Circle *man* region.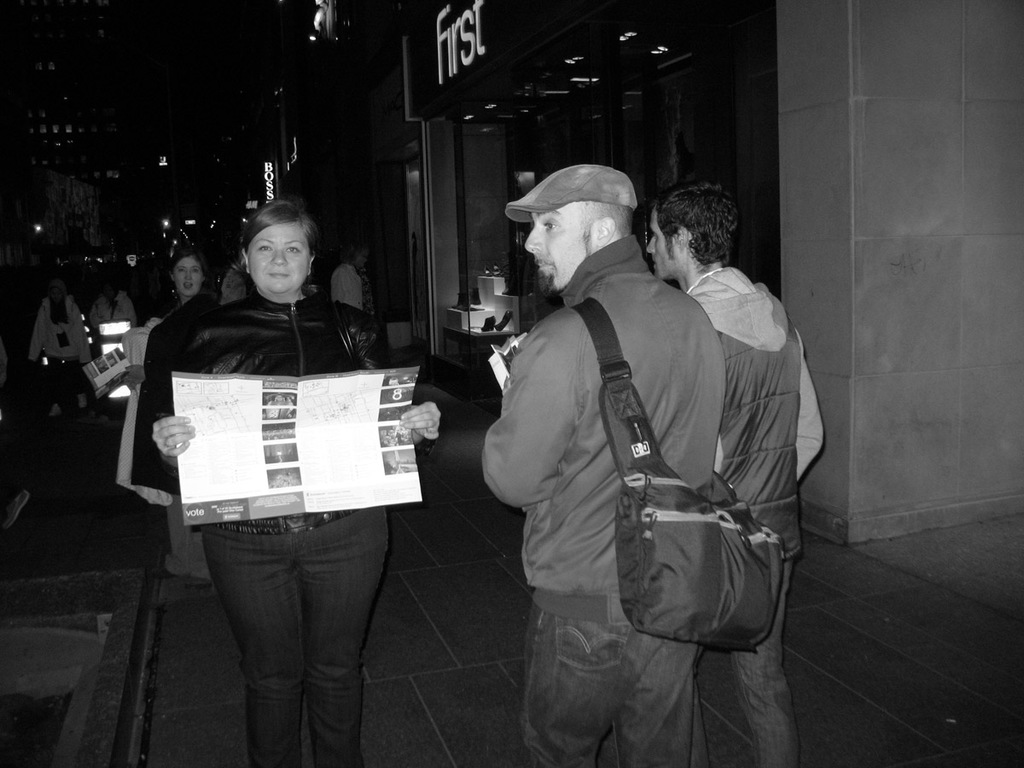
Region: x1=640, y1=180, x2=827, y2=767.
